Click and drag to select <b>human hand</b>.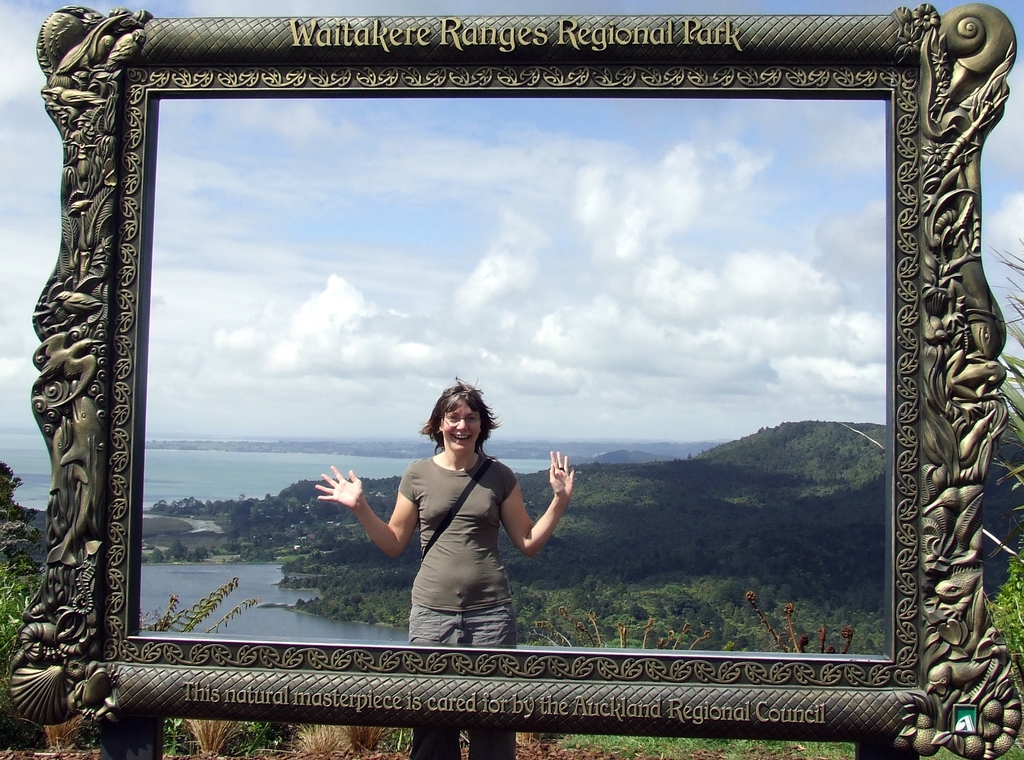
Selection: [547,449,575,497].
